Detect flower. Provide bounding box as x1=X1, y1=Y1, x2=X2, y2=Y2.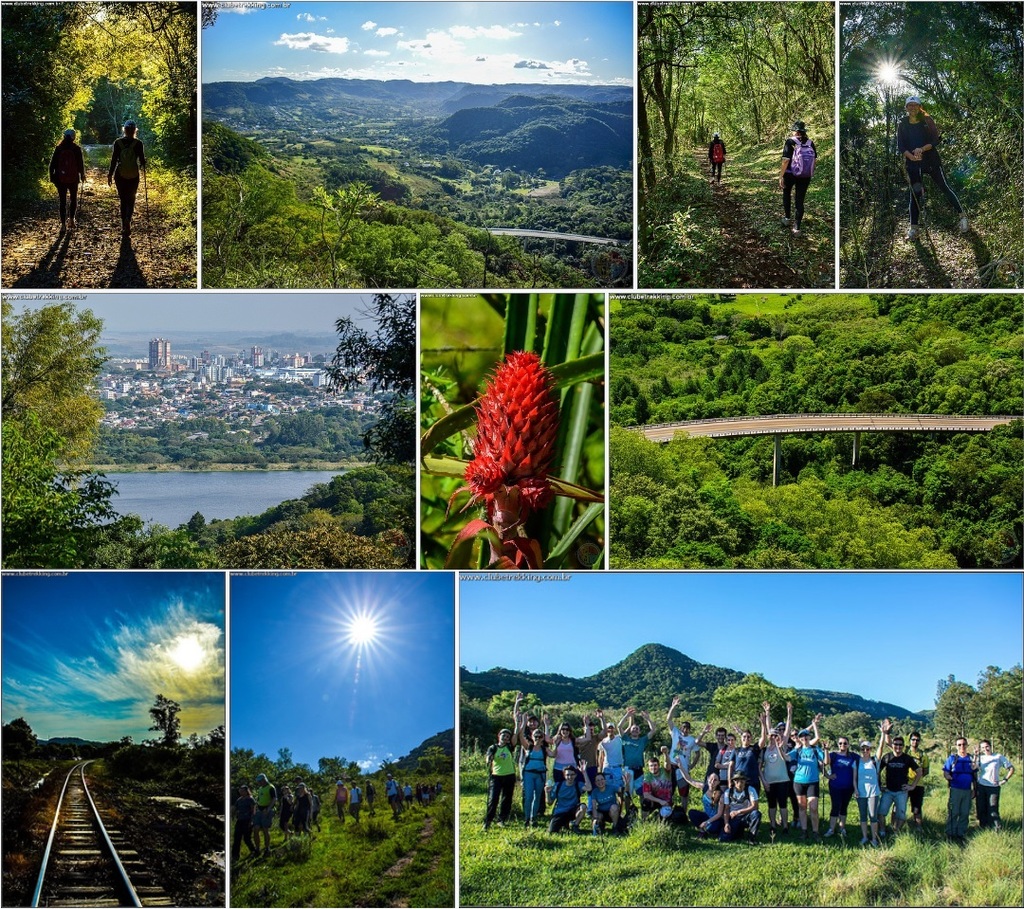
x1=449, y1=331, x2=570, y2=539.
